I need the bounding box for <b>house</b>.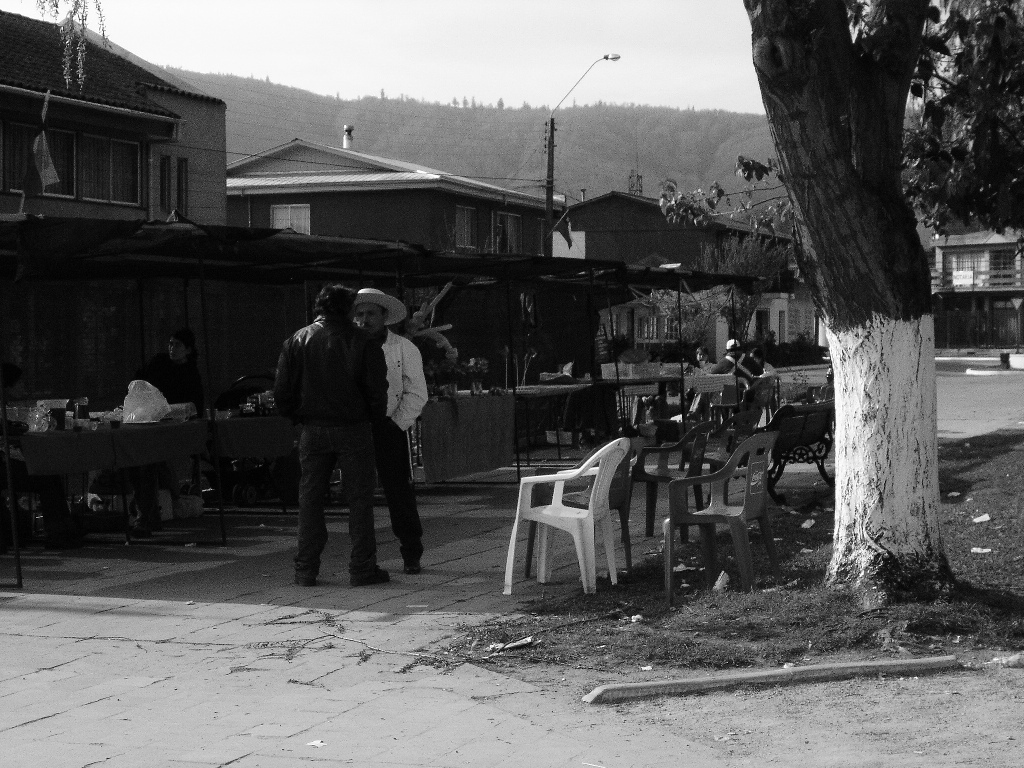
Here it is: (223, 129, 568, 250).
